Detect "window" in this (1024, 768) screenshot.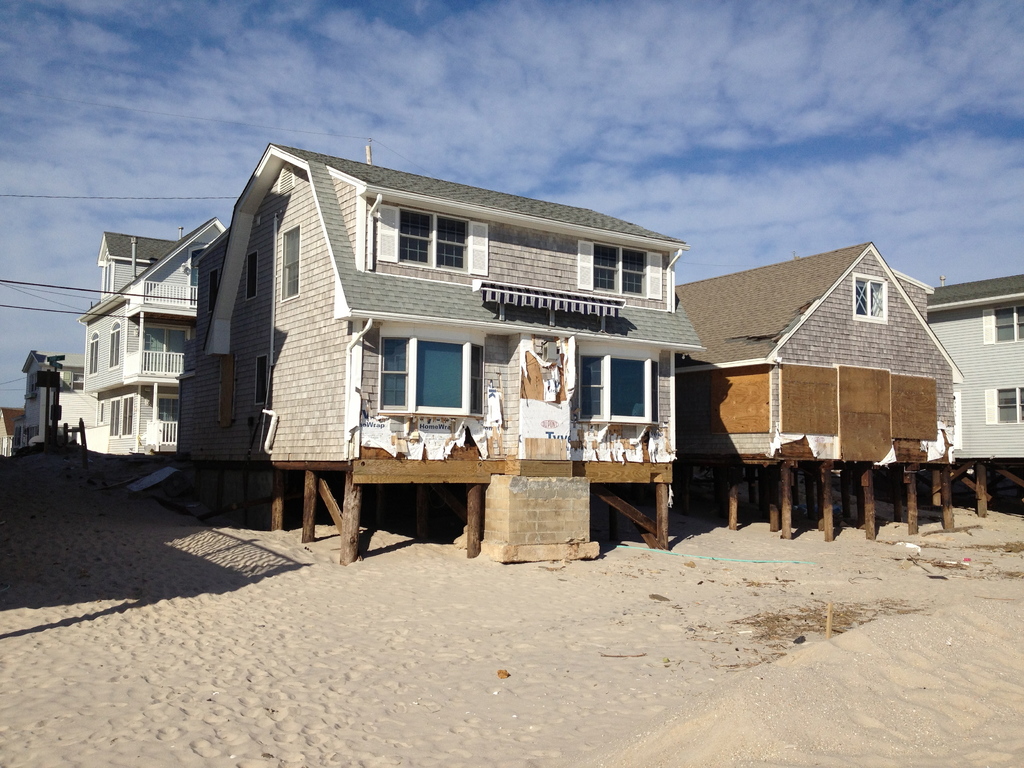
Detection: box=[375, 201, 490, 279].
